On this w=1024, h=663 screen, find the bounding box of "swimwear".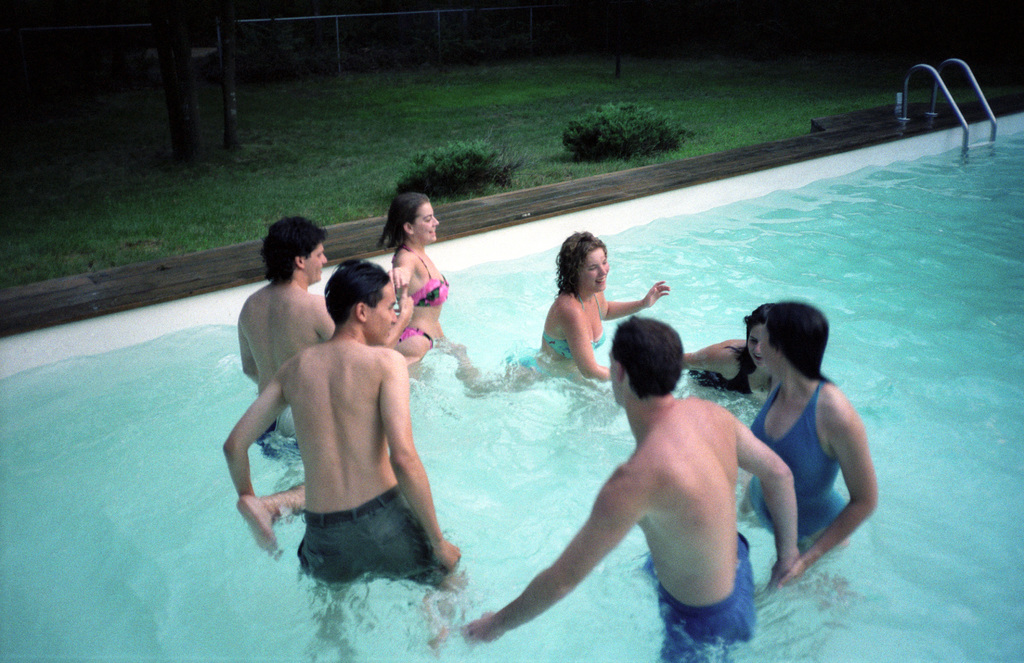
Bounding box: x1=748 y1=387 x2=851 y2=543.
